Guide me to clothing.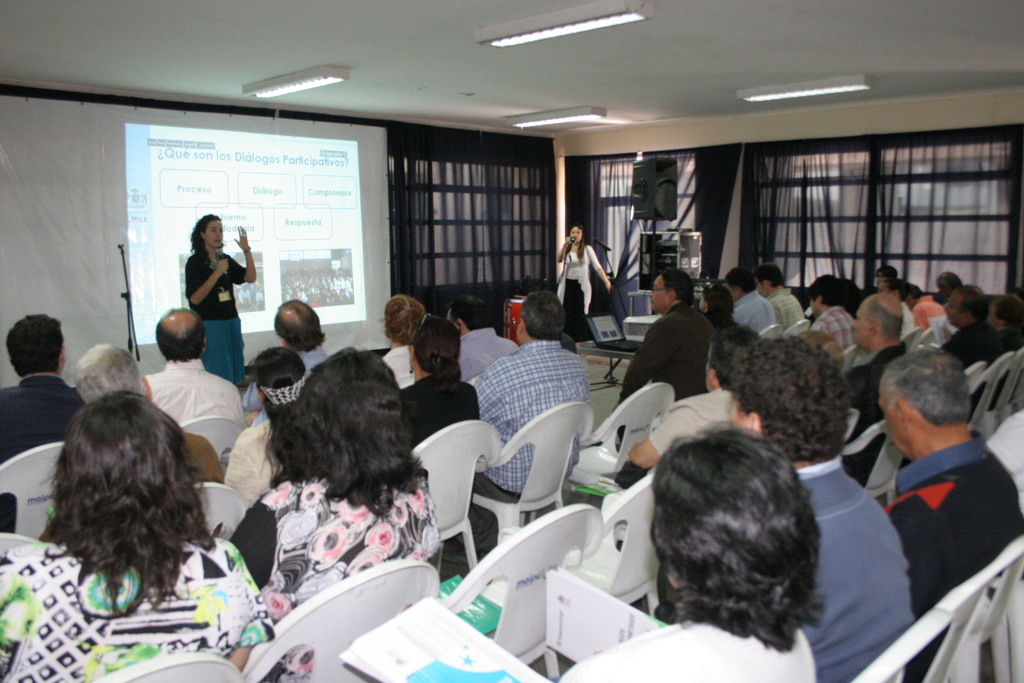
Guidance: detection(613, 588, 794, 682).
